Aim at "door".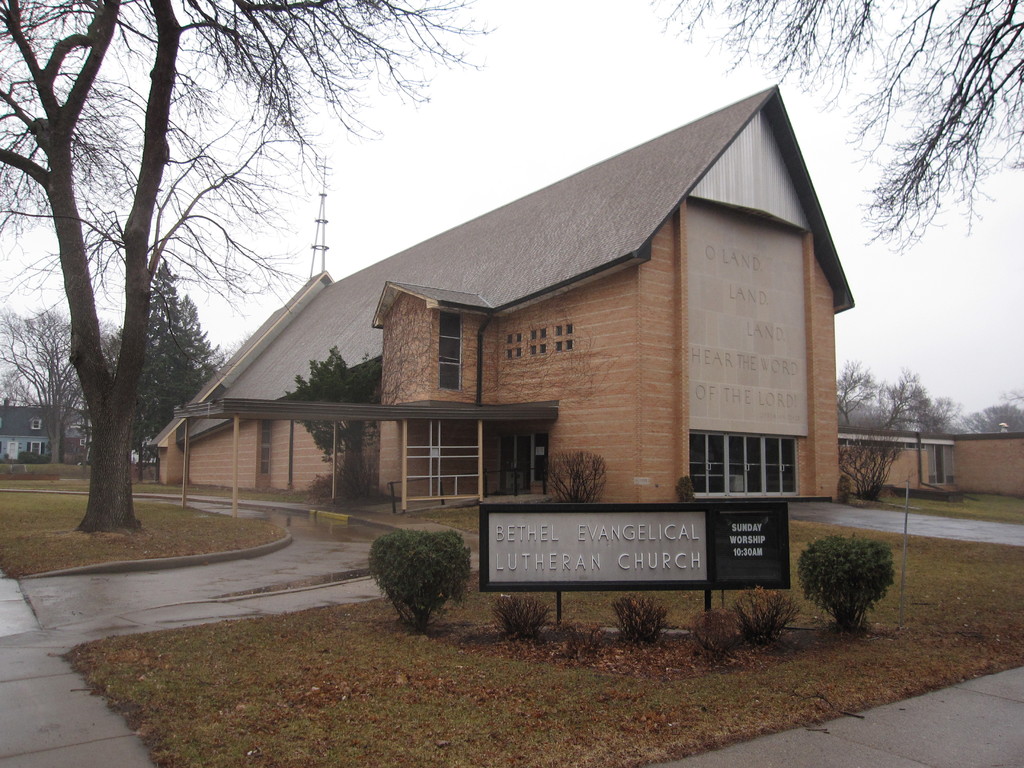
Aimed at [686,431,727,502].
